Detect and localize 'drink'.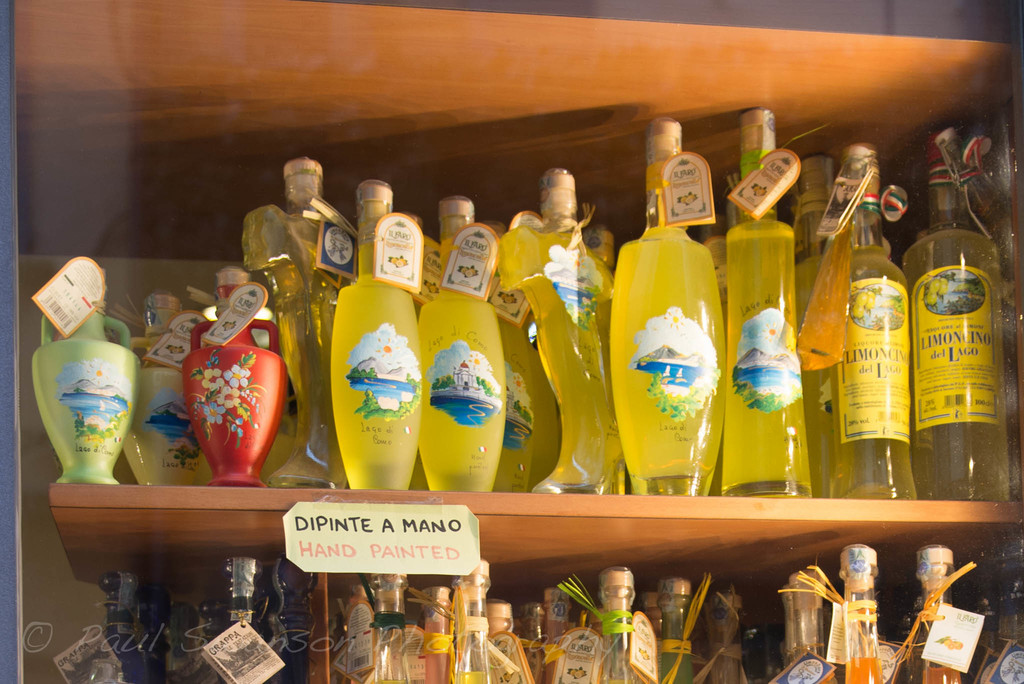
Localized at rect(451, 668, 495, 683).
